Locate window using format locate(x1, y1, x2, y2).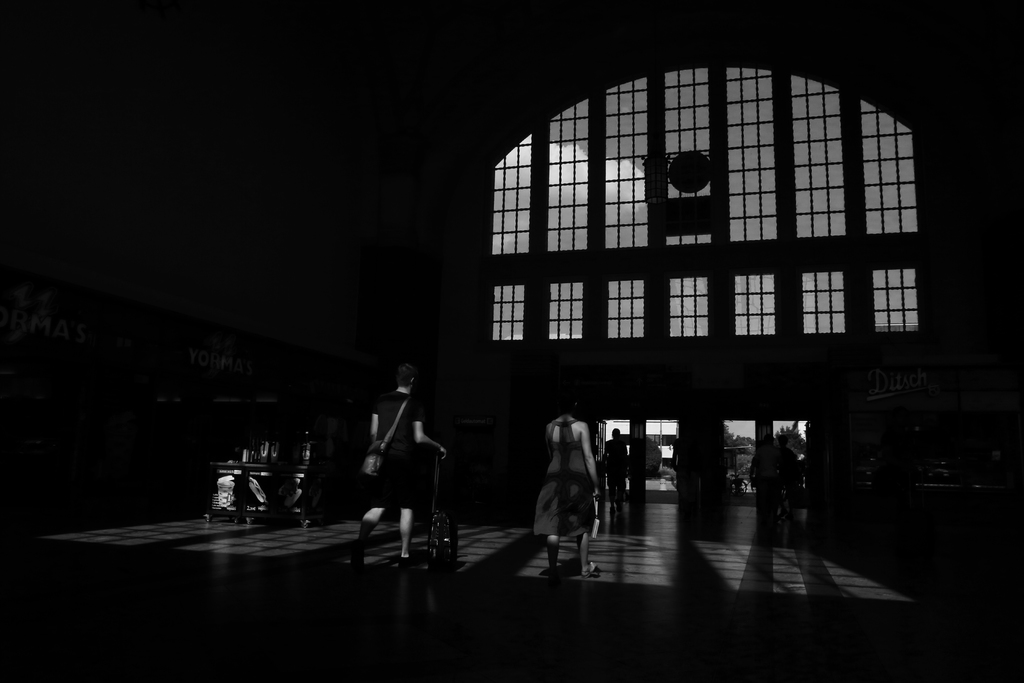
locate(547, 282, 582, 338).
